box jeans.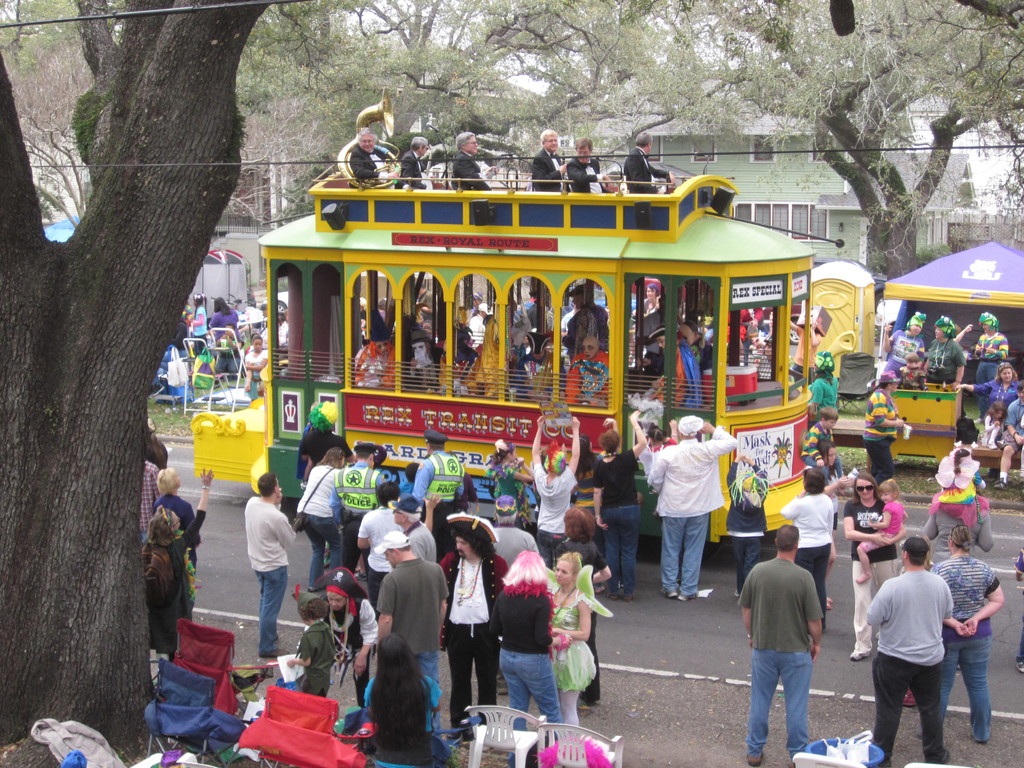
detection(296, 514, 342, 584).
